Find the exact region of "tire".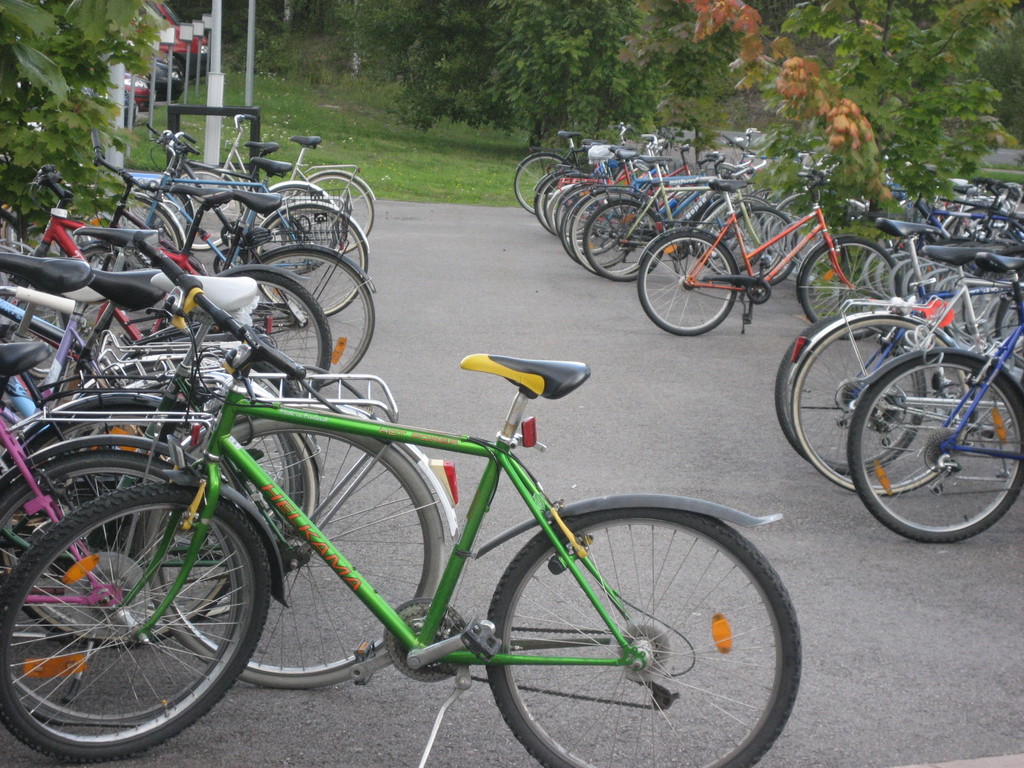
Exact region: {"x1": 135, "y1": 396, "x2": 330, "y2": 573}.
